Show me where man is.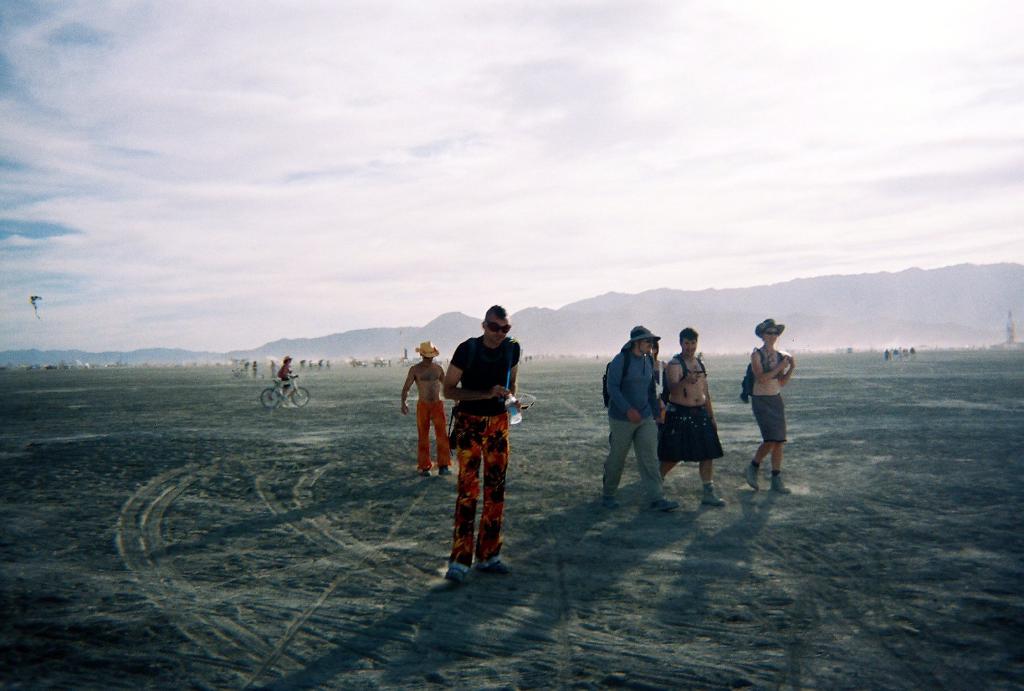
man is at detection(591, 330, 681, 511).
